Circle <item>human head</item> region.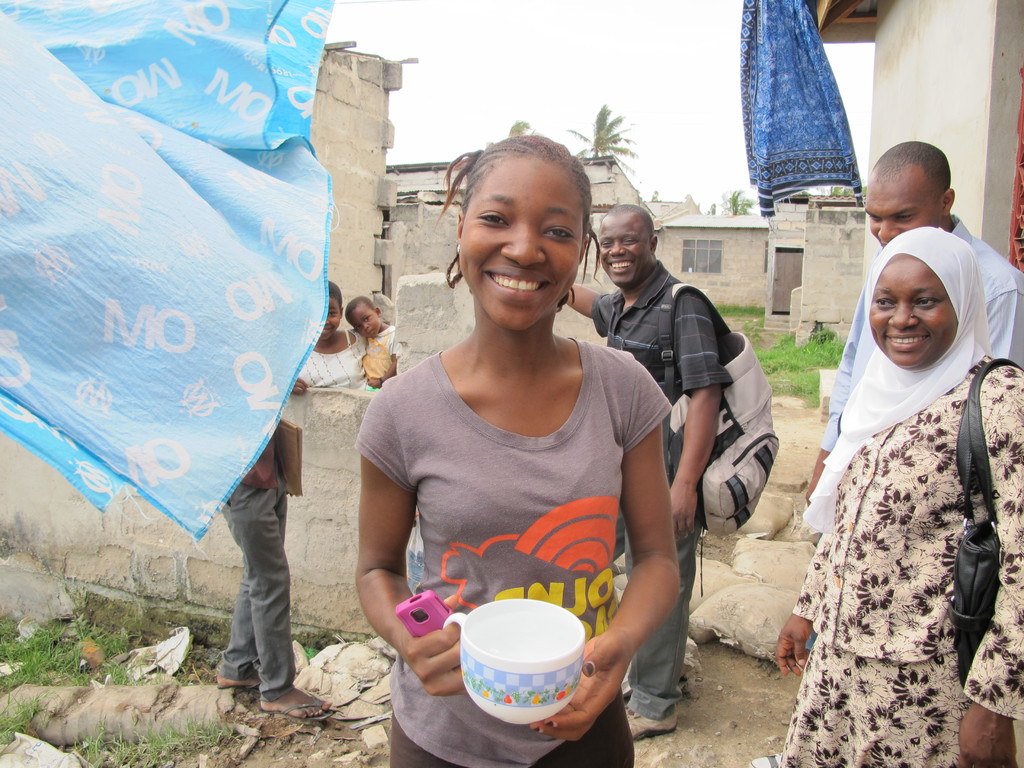
Region: Rect(864, 225, 980, 369).
